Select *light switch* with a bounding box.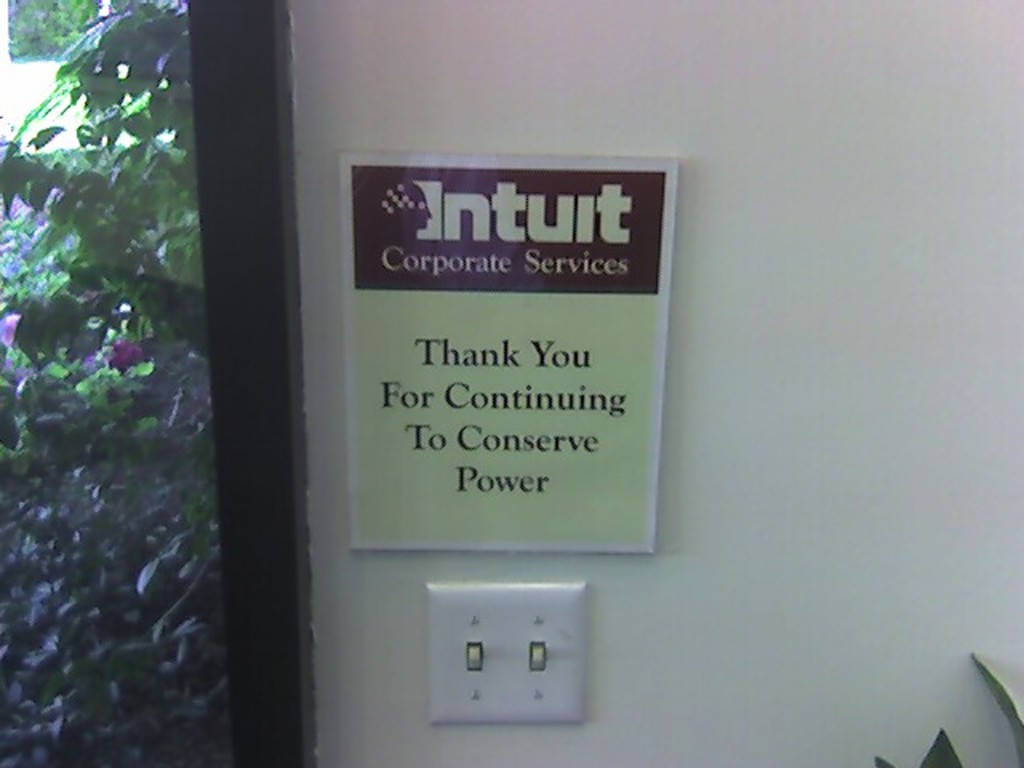
bbox(424, 579, 589, 725).
